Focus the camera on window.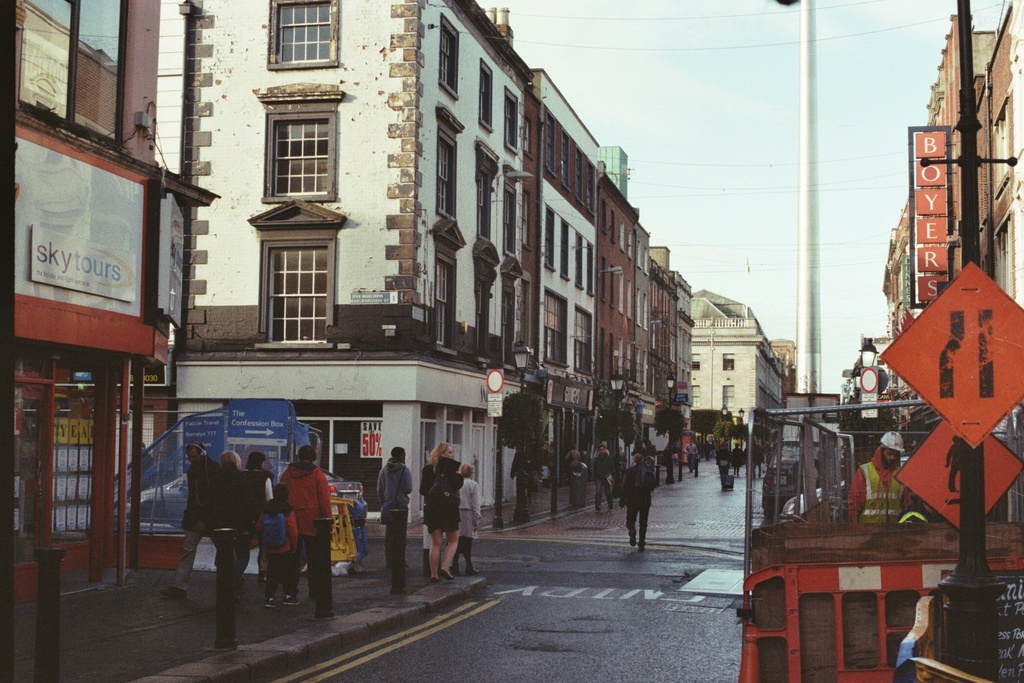
Focus region: x1=435 y1=133 x2=455 y2=216.
